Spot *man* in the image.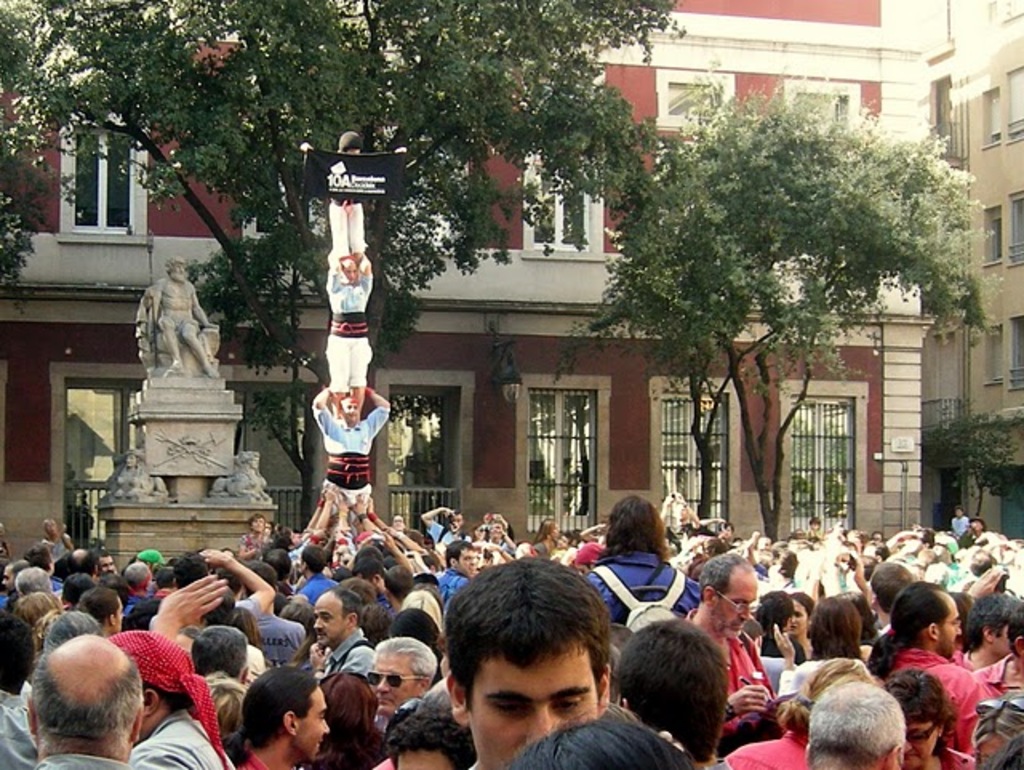
*man* found at {"x1": 123, "y1": 559, "x2": 149, "y2": 596}.
